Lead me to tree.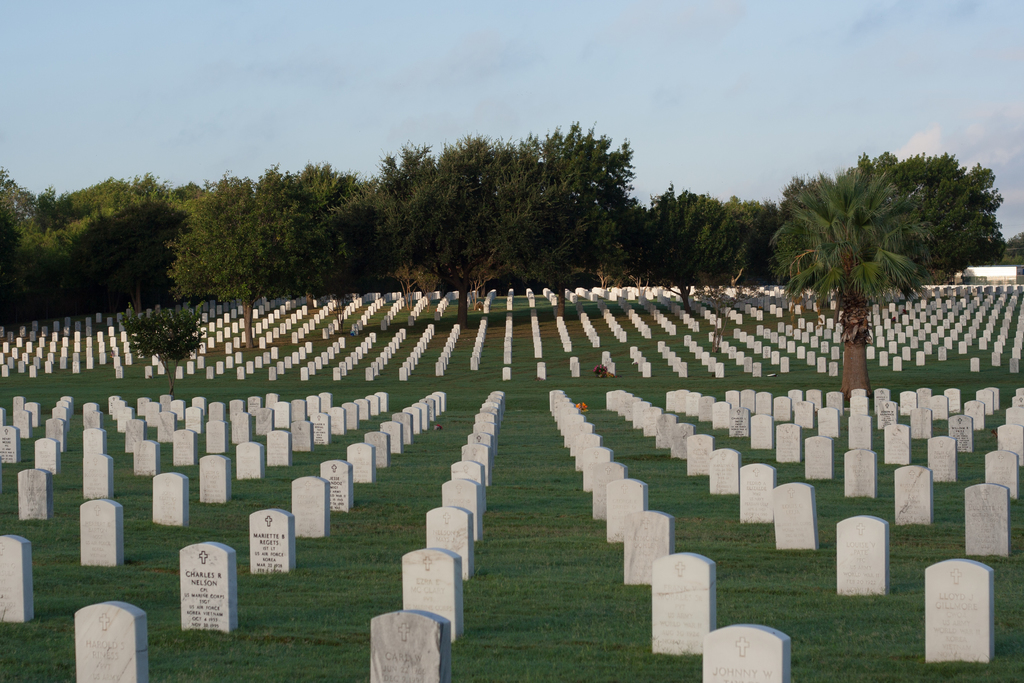
Lead to <bbox>169, 151, 399, 322</bbox>.
